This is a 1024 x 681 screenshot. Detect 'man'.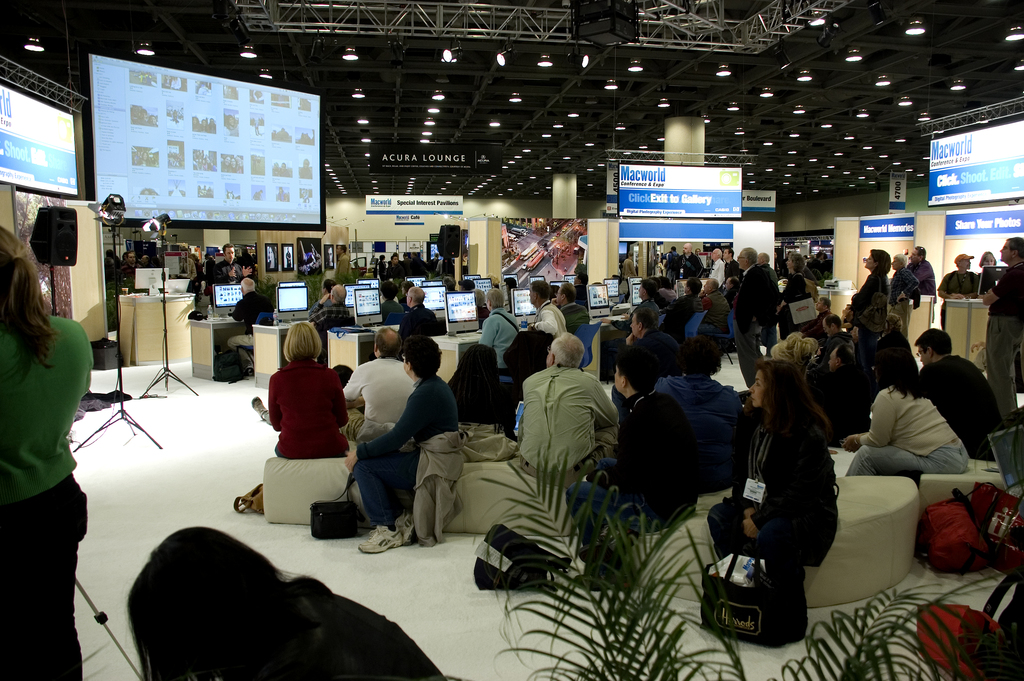
<box>810,339,874,444</box>.
